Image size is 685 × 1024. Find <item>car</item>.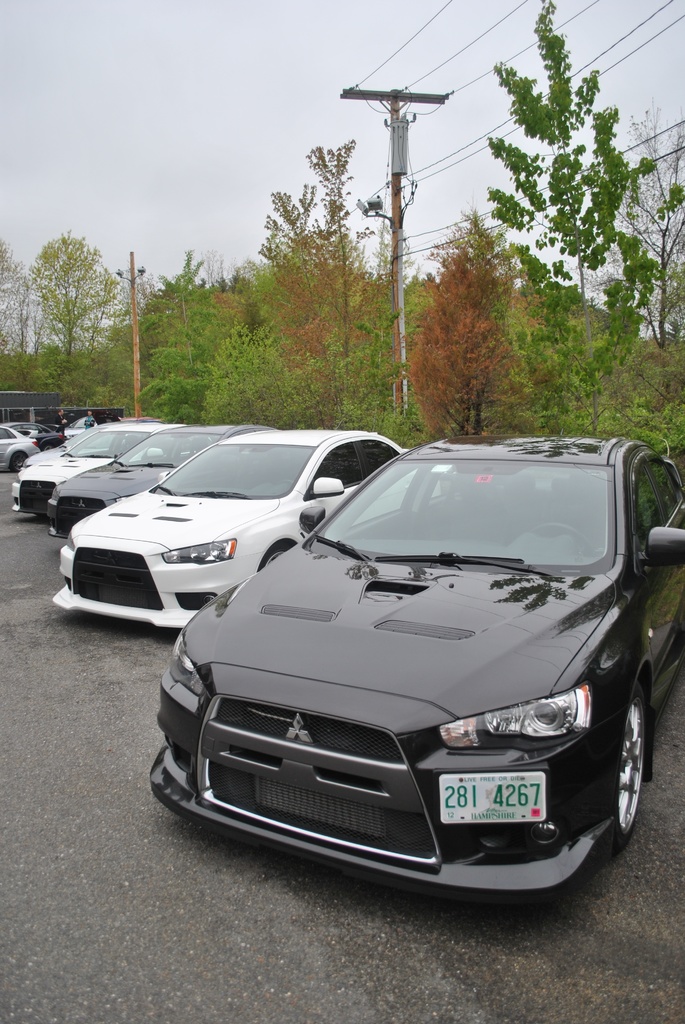
BBox(140, 431, 684, 904).
